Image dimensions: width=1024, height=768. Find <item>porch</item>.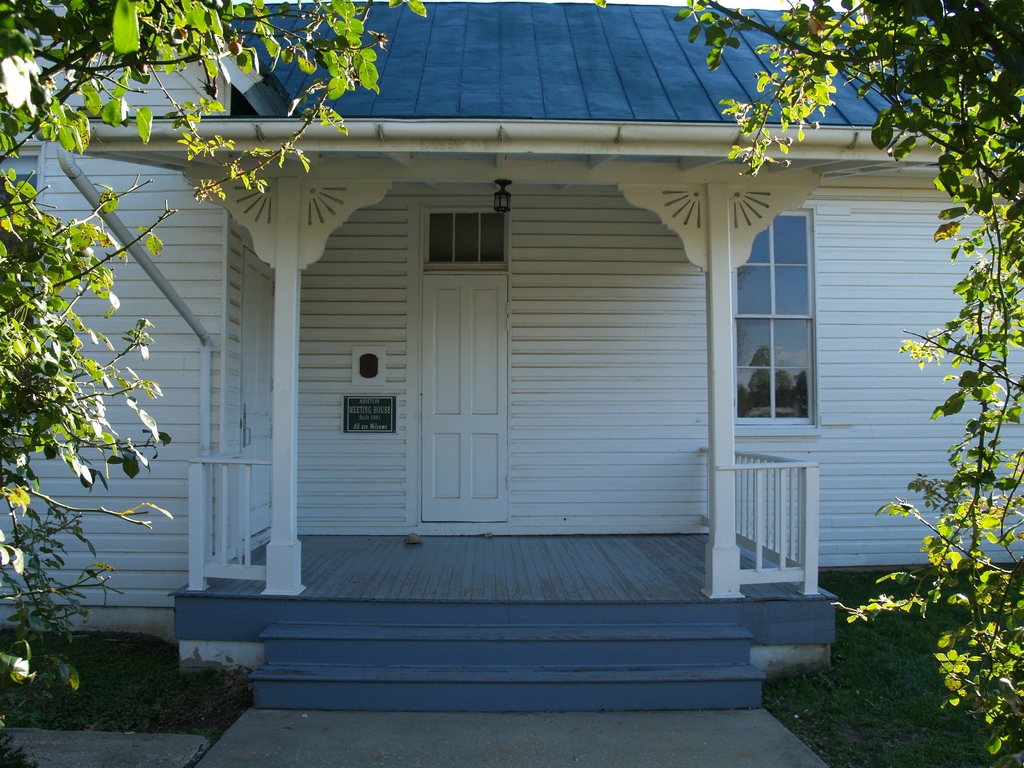
[0, 46, 947, 728].
